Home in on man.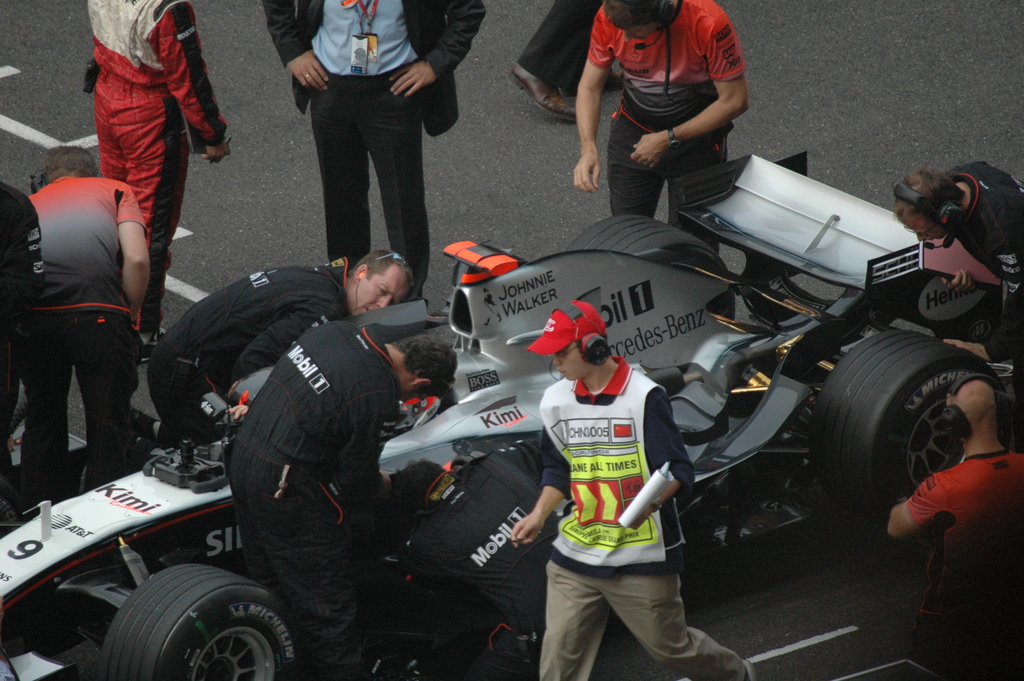
Homed in at <bbox>262, 0, 485, 307</bbox>.
